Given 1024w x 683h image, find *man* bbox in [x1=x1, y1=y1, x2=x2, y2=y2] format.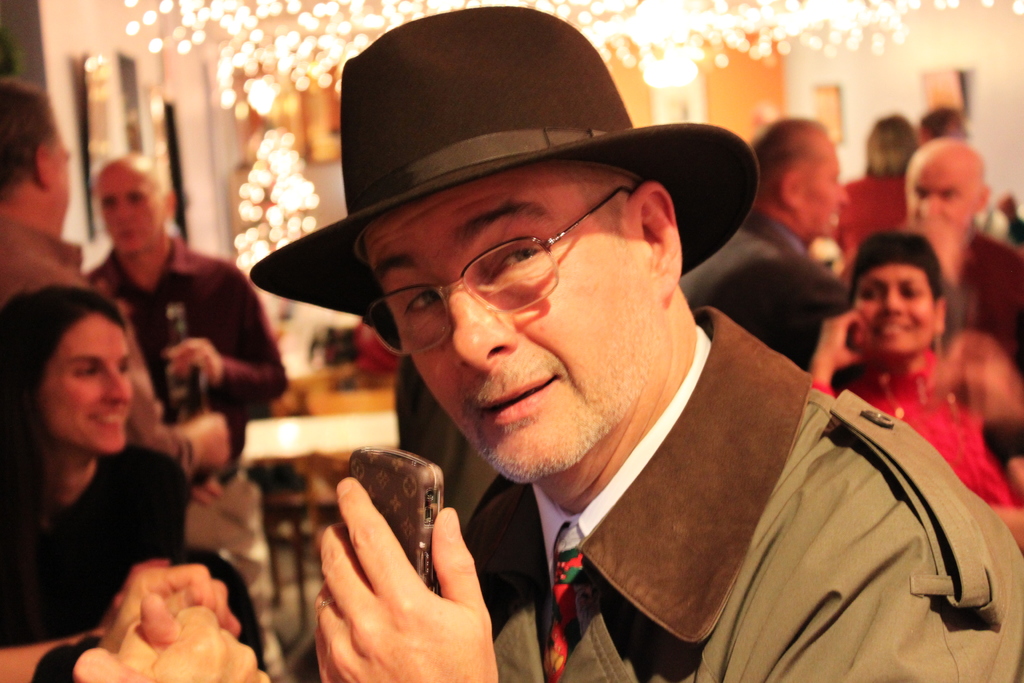
[x1=92, y1=154, x2=292, y2=472].
